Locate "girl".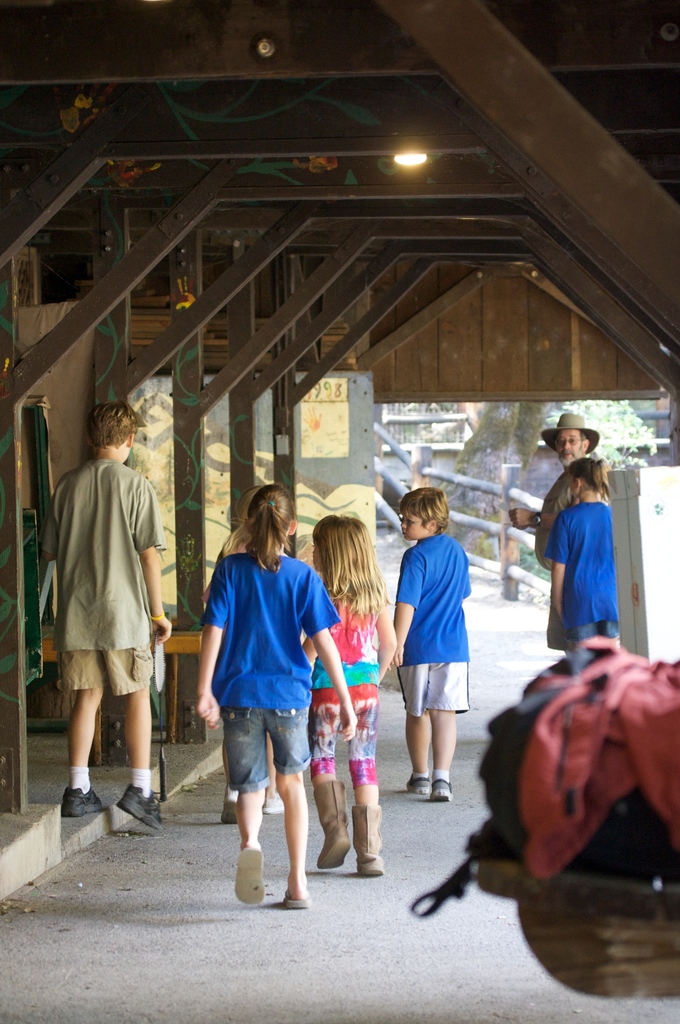
Bounding box: <bbox>543, 460, 618, 675</bbox>.
